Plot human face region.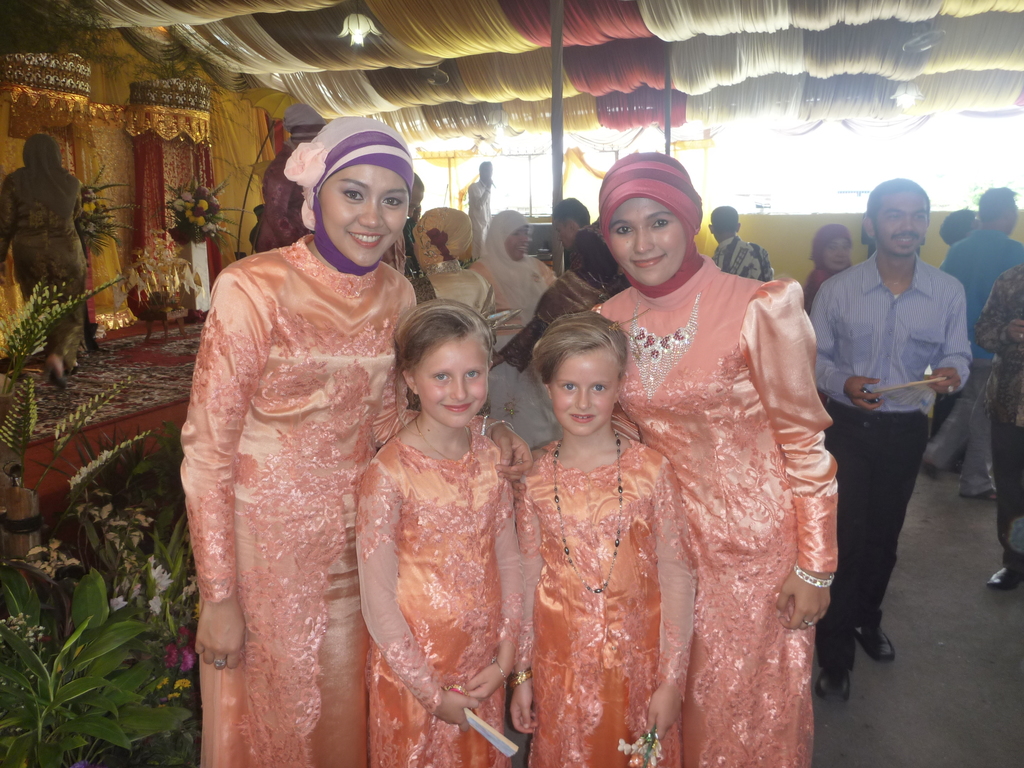
Plotted at region(869, 194, 927, 259).
